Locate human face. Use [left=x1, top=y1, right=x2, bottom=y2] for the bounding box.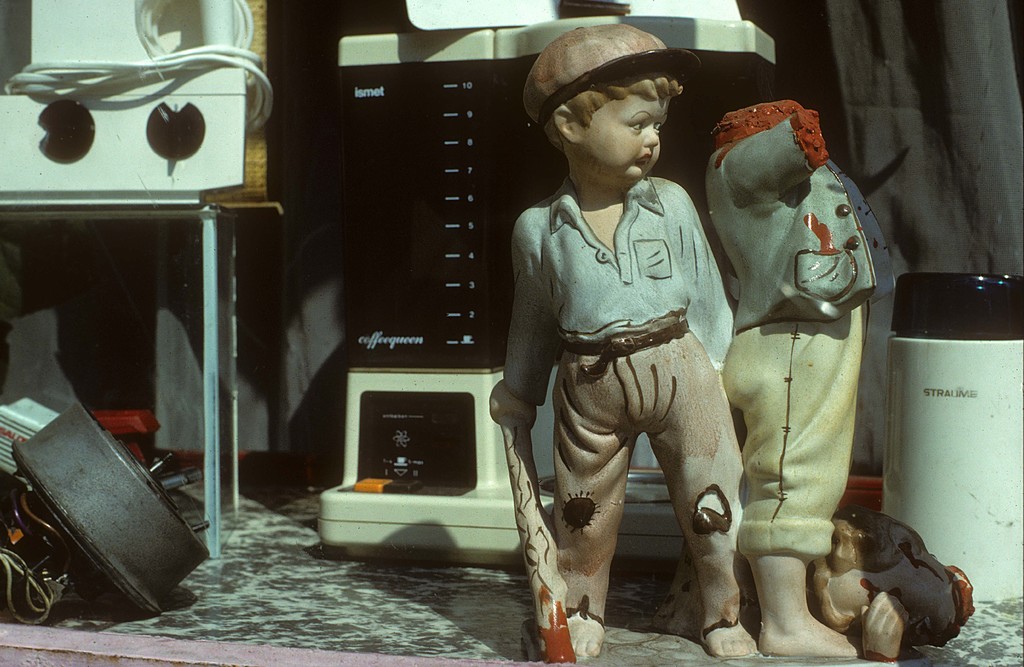
[left=825, top=563, right=960, bottom=645].
